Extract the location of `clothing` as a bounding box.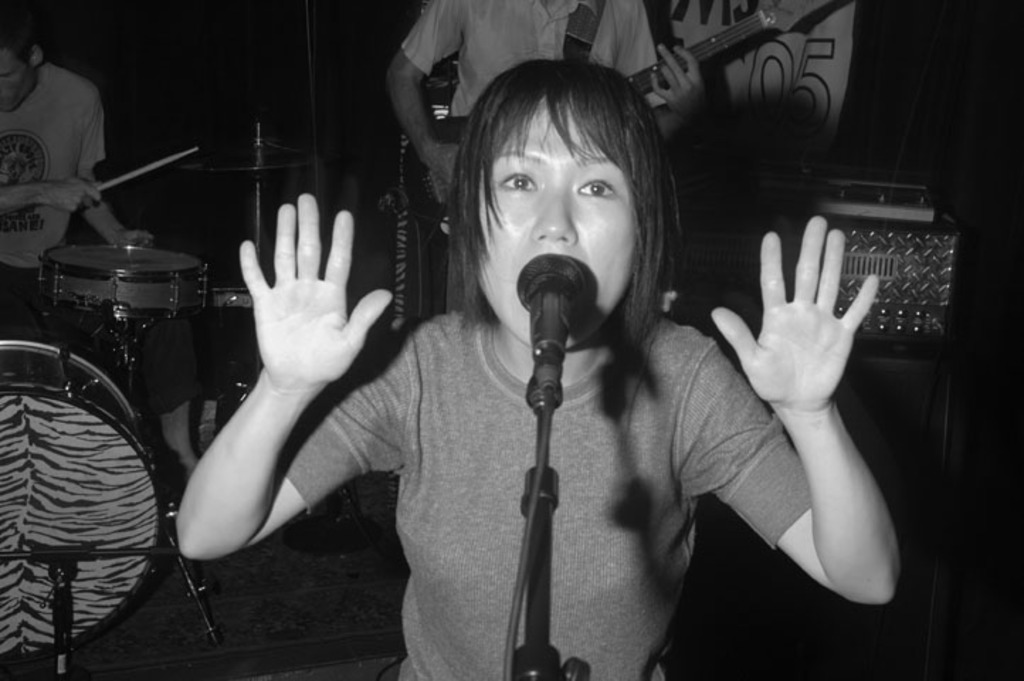
(0, 68, 109, 333).
